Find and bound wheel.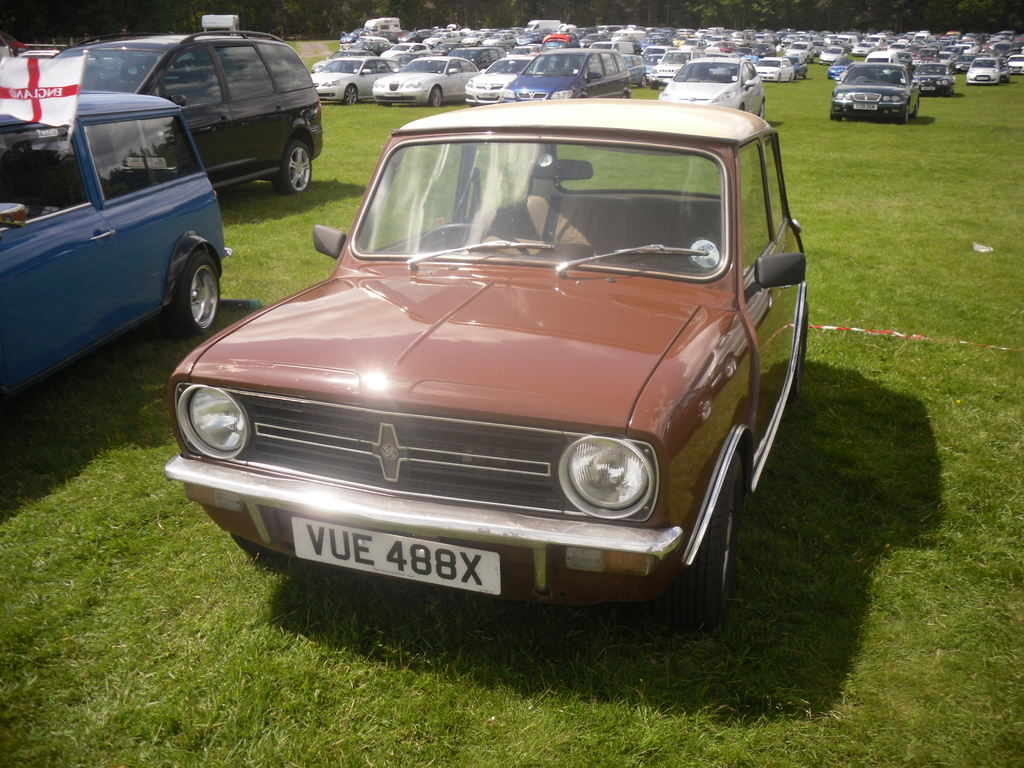
Bound: x1=429, y1=83, x2=444, y2=108.
